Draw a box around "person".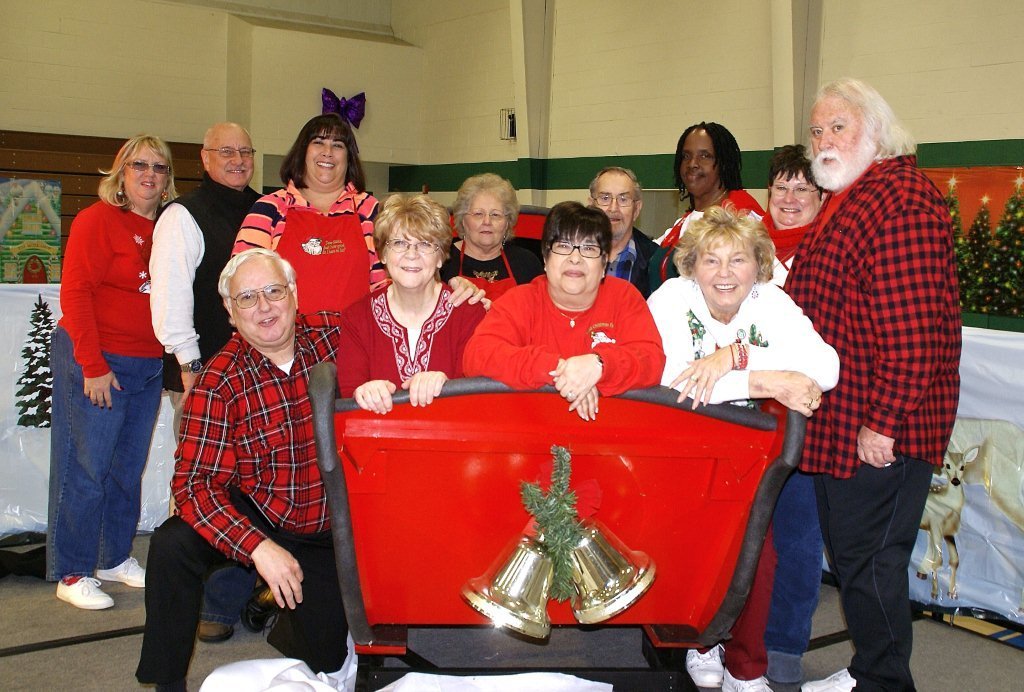
rect(462, 204, 657, 422).
